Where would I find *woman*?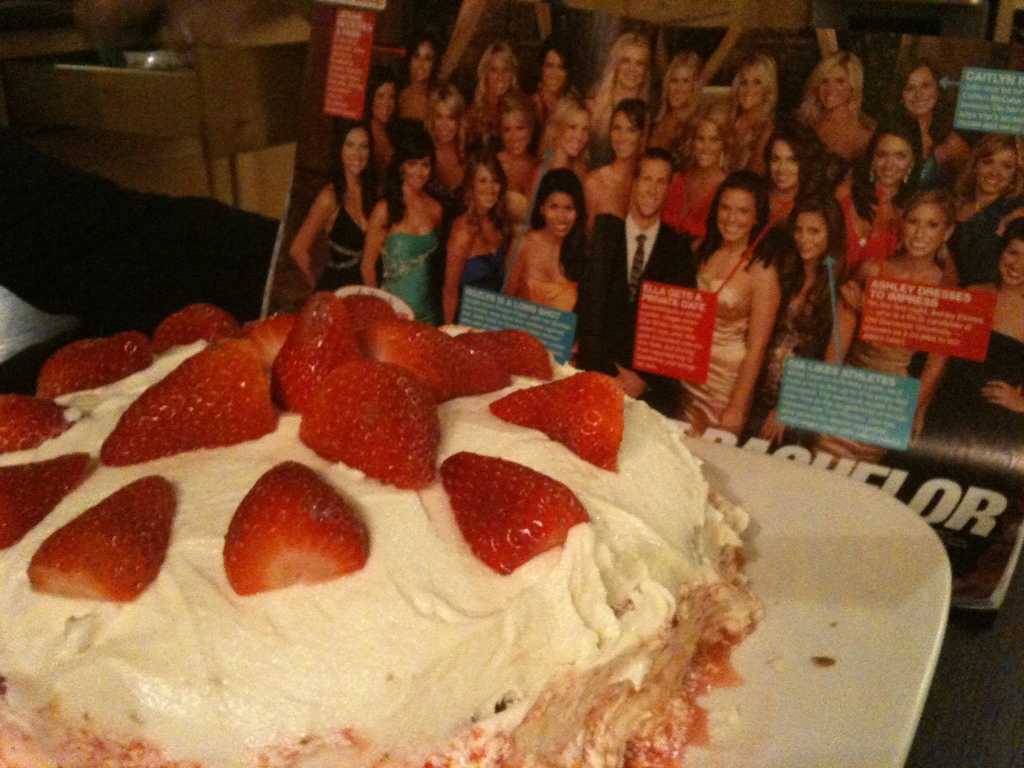
At <box>396,38,454,163</box>.
